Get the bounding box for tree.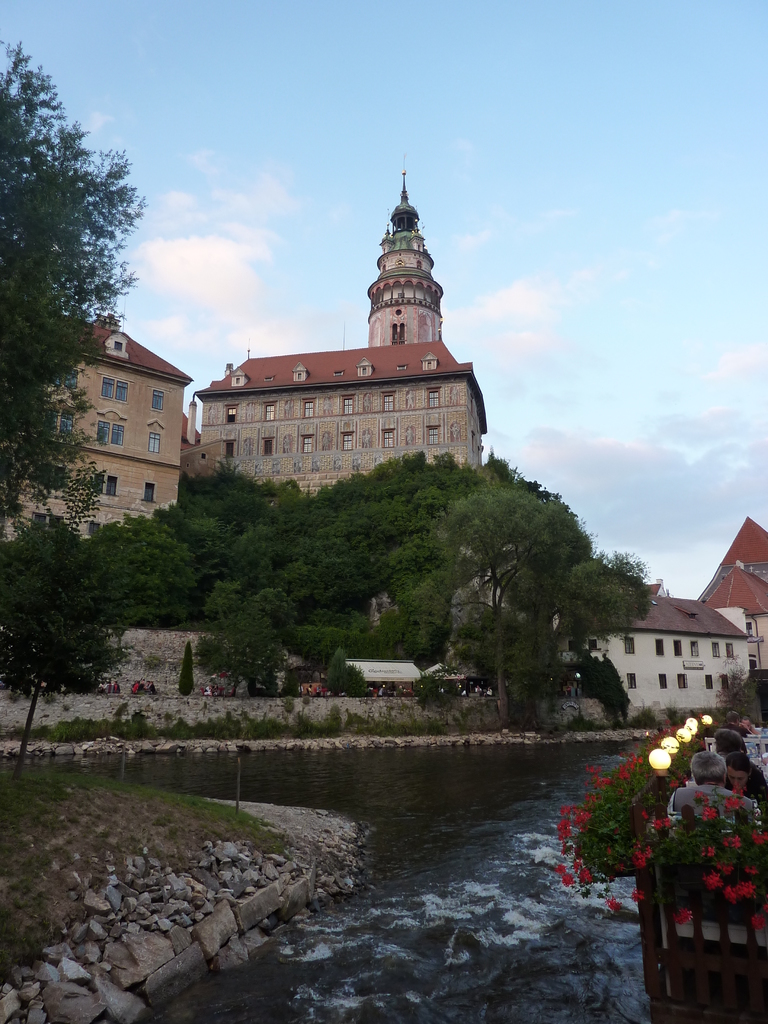
pyautogui.locateOnScreen(0, 22, 149, 548).
